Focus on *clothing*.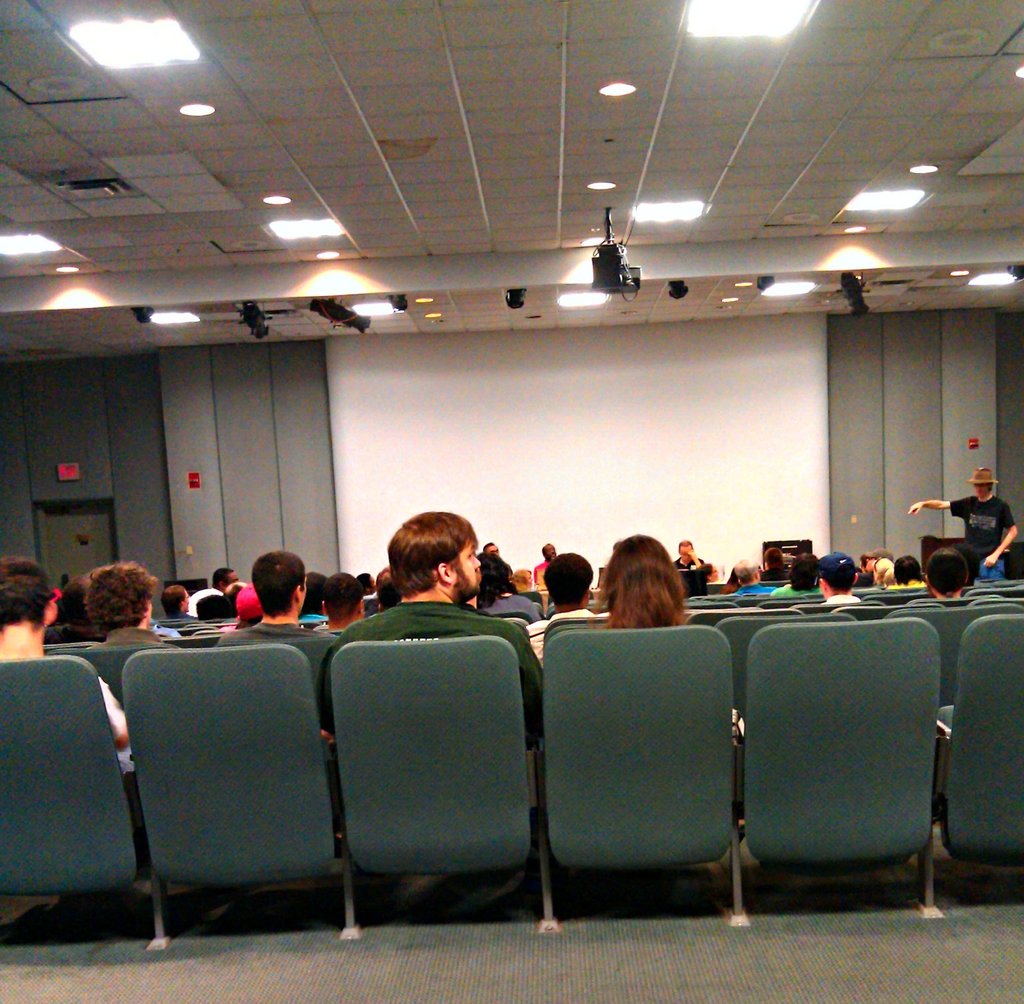
Focused at (828, 594, 867, 610).
